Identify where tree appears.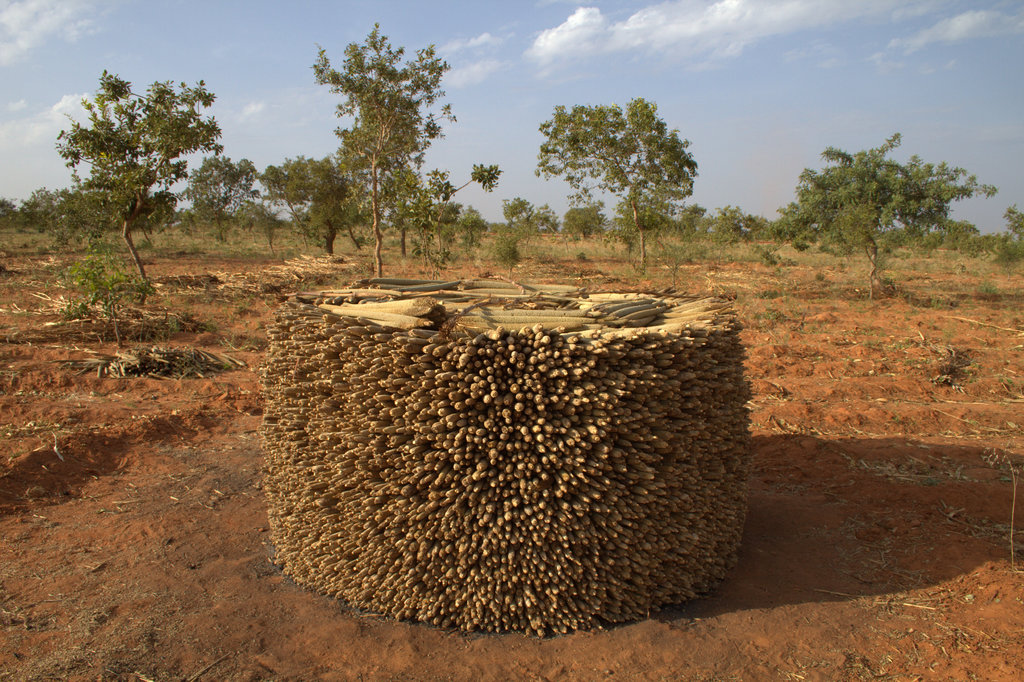
Appears at 7,54,349,349.
